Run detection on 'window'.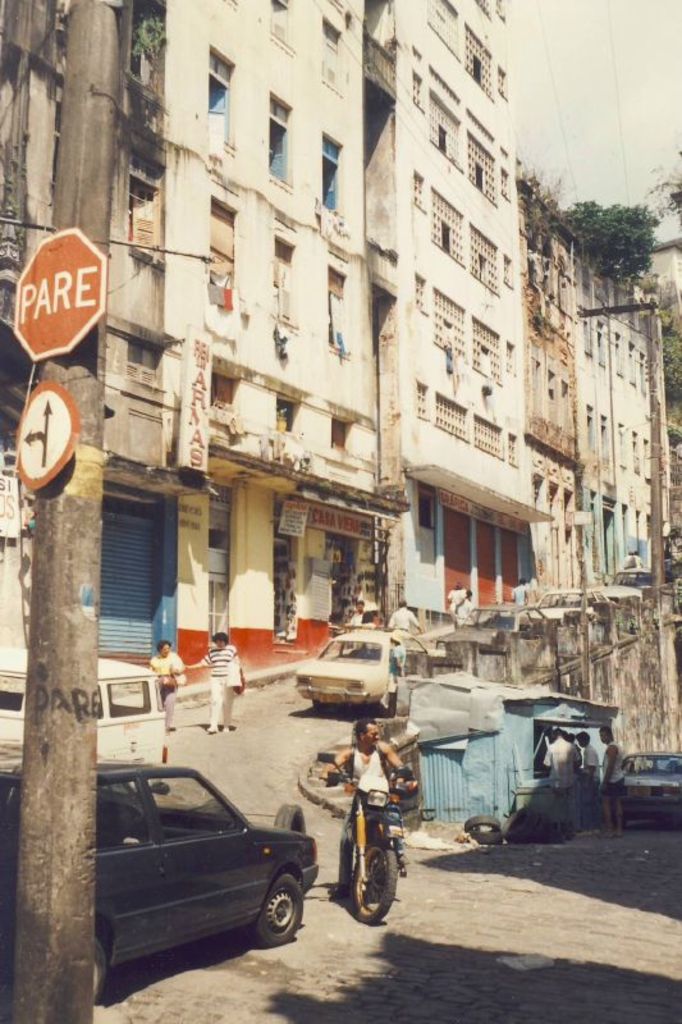
Result: region(198, 49, 230, 141).
